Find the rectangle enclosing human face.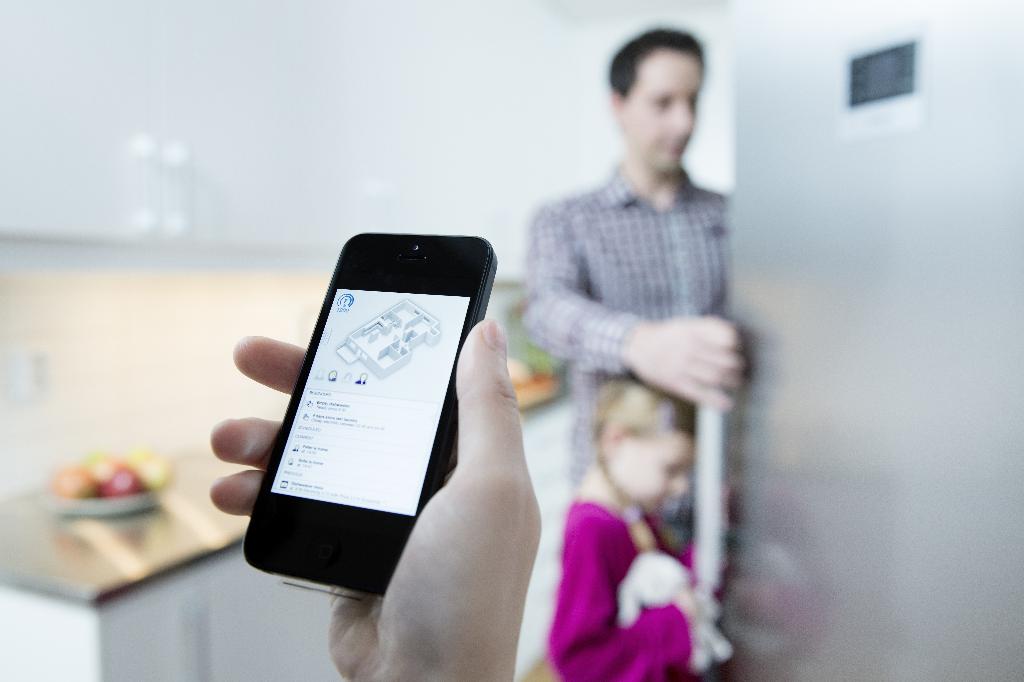
{"x1": 628, "y1": 45, "x2": 703, "y2": 174}.
